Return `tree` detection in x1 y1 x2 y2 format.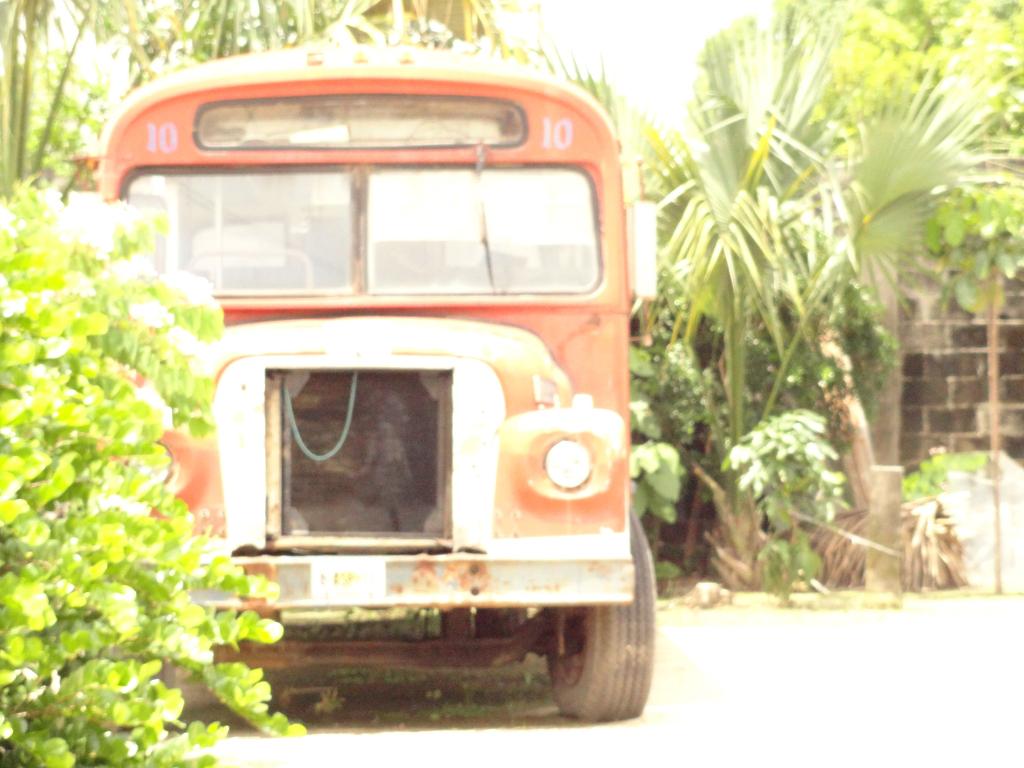
0 0 529 185.
